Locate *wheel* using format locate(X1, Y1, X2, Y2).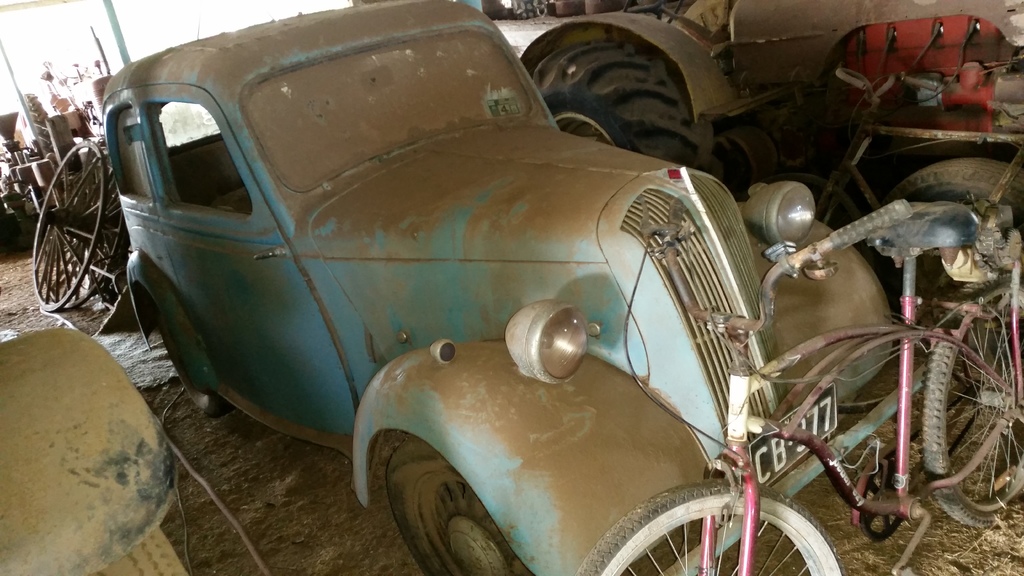
locate(31, 135, 109, 308).
